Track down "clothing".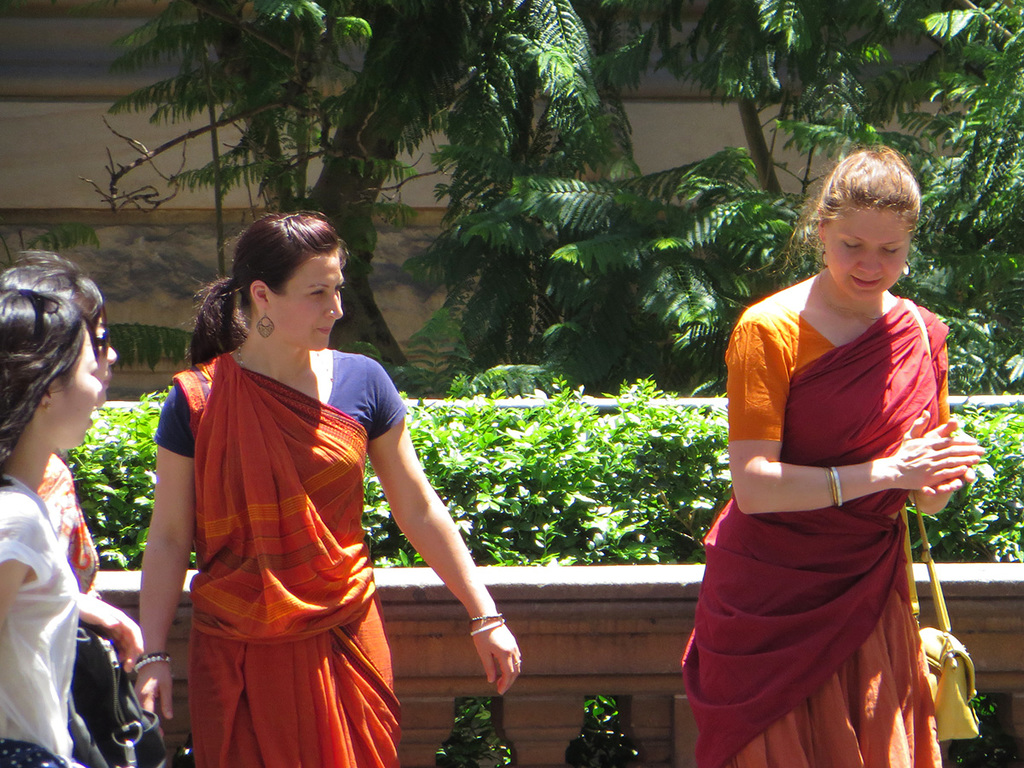
Tracked to <box>0,479,84,767</box>.
